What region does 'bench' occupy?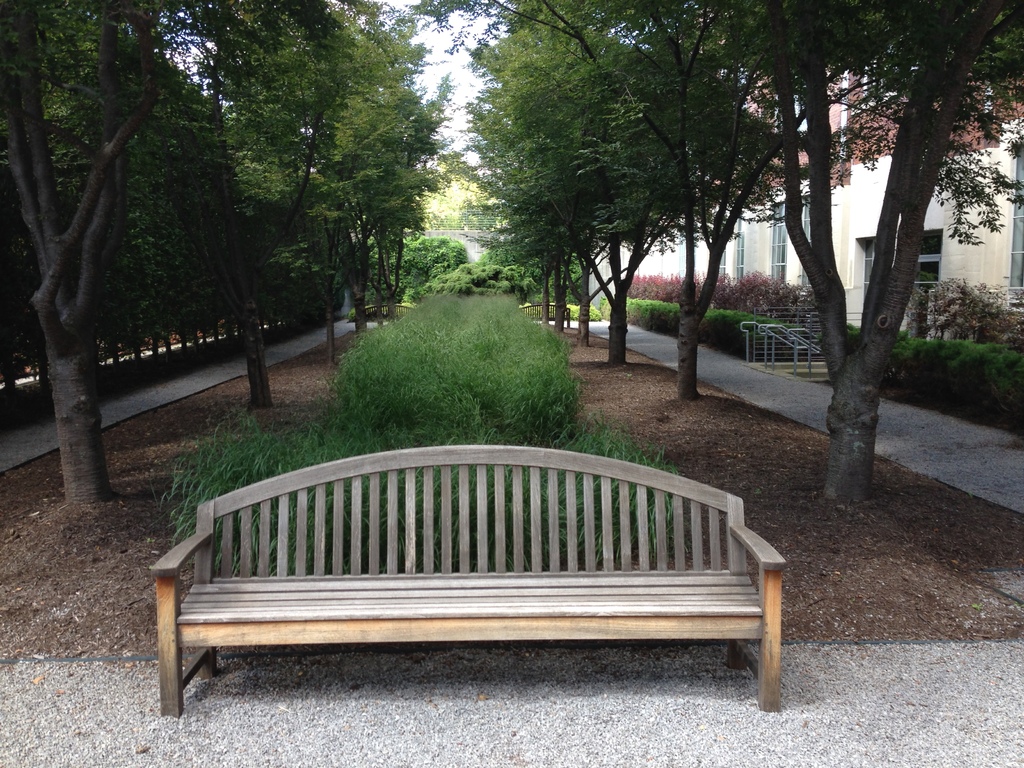
150, 444, 782, 712.
